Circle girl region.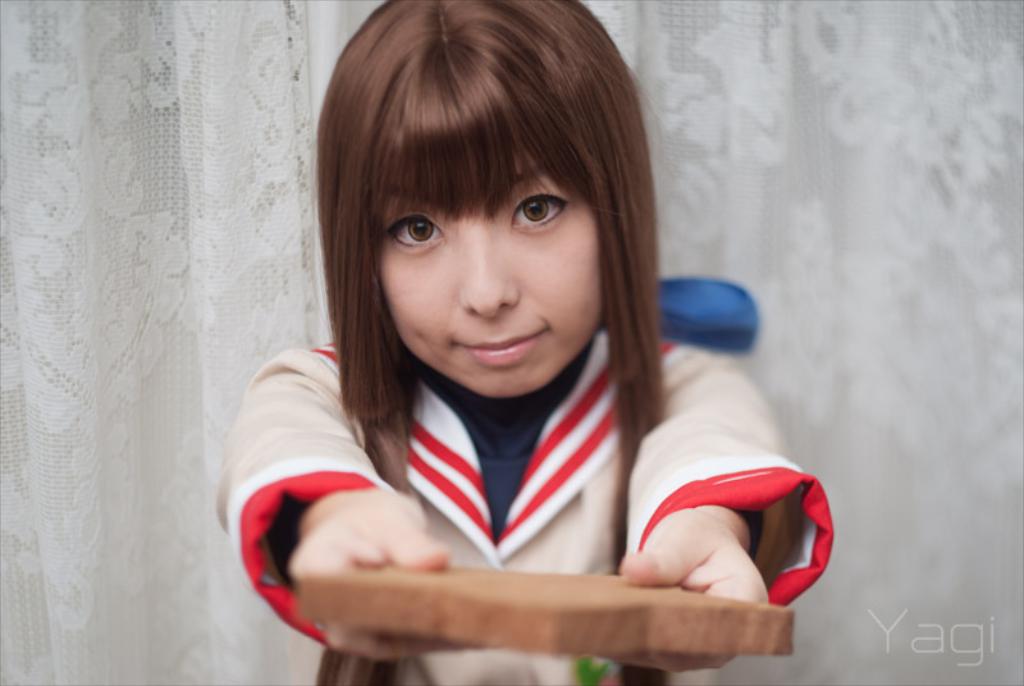
Region: region(210, 0, 840, 685).
